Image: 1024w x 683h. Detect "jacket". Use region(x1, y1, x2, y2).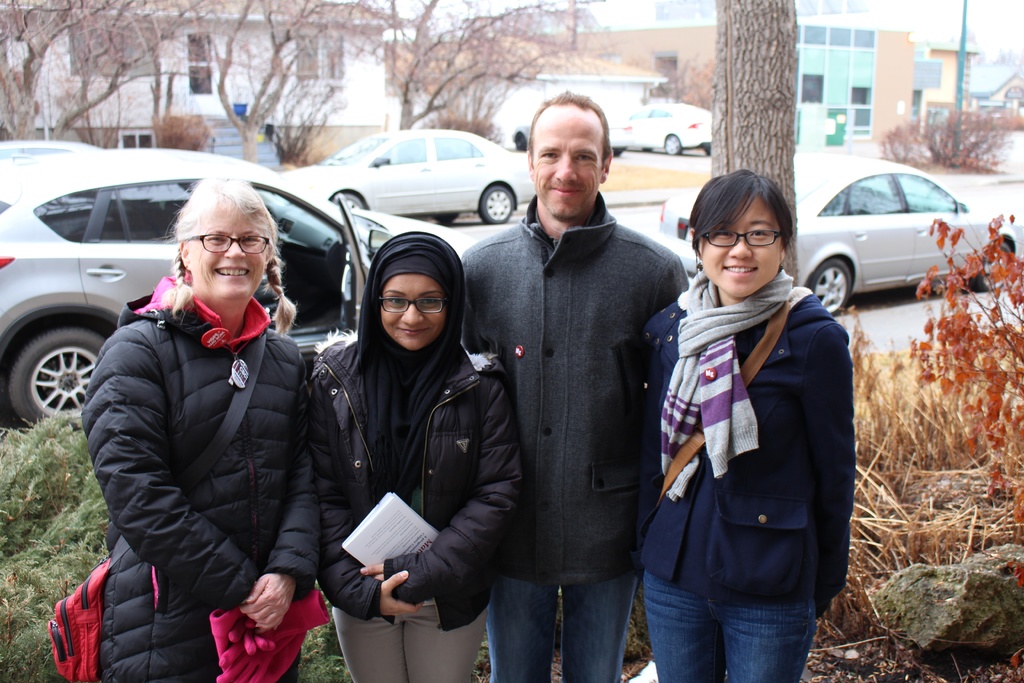
region(641, 293, 856, 602).
